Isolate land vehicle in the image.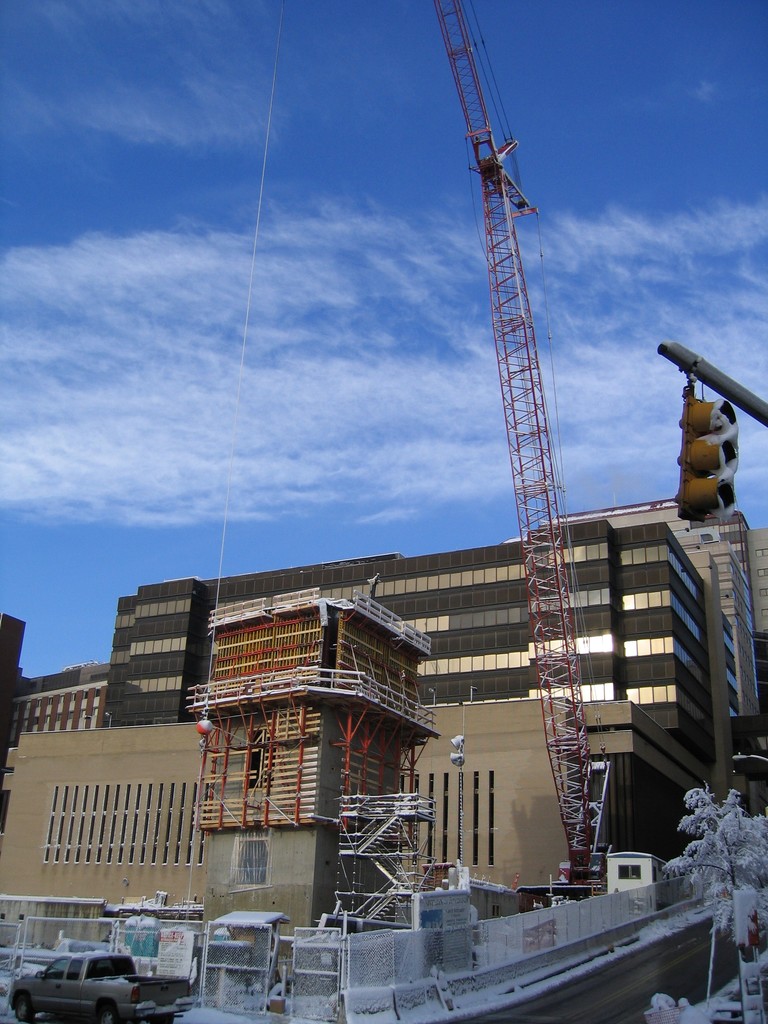
Isolated region: bbox(10, 937, 175, 1012).
